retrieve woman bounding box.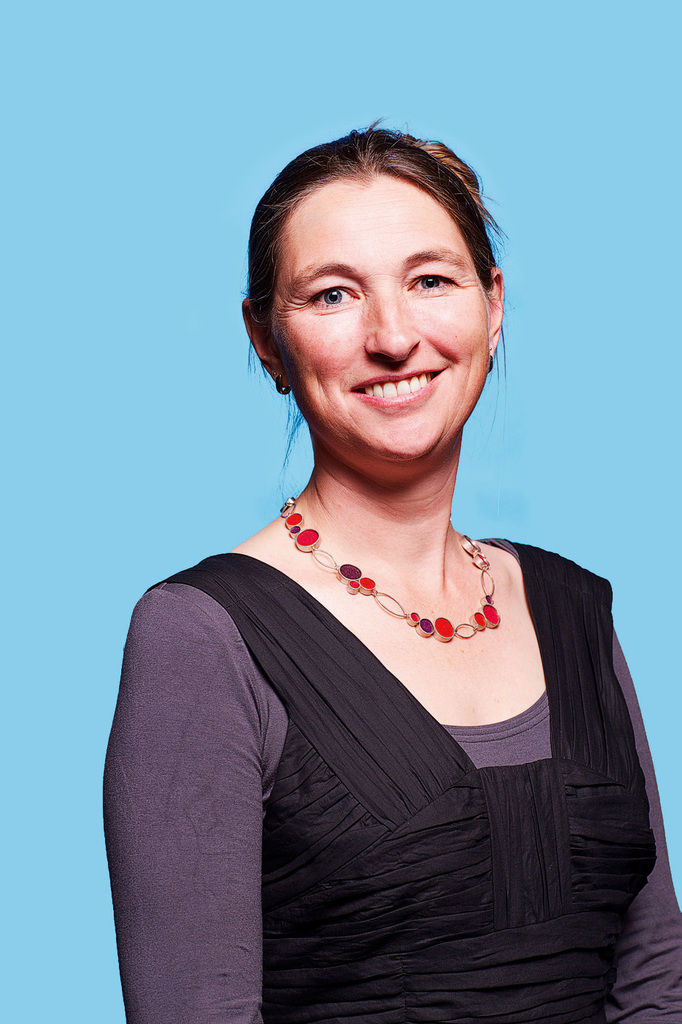
Bounding box: (88,119,662,1010).
